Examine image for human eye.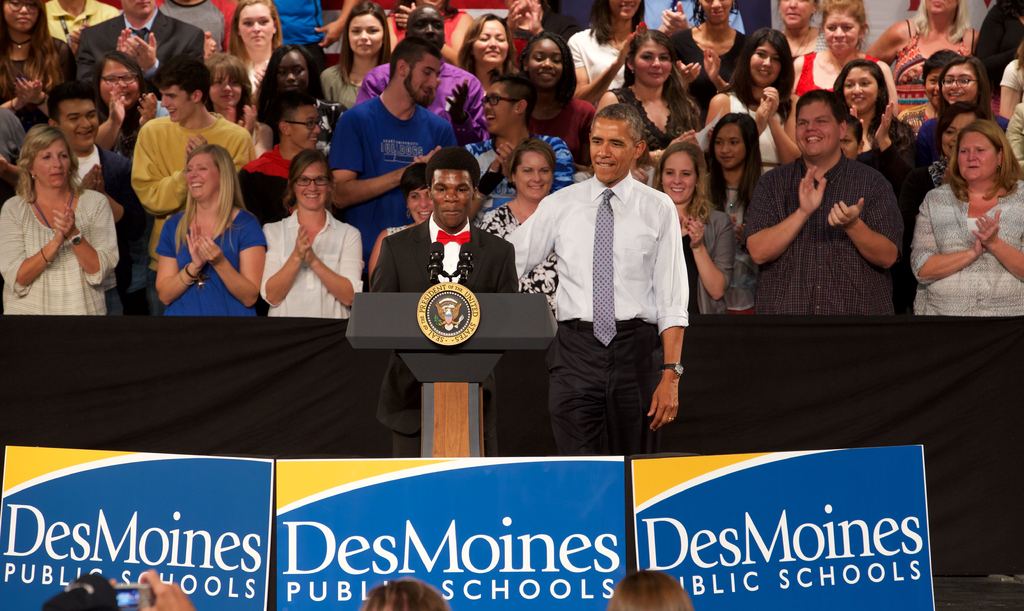
Examination result: [x1=26, y1=4, x2=40, y2=9].
